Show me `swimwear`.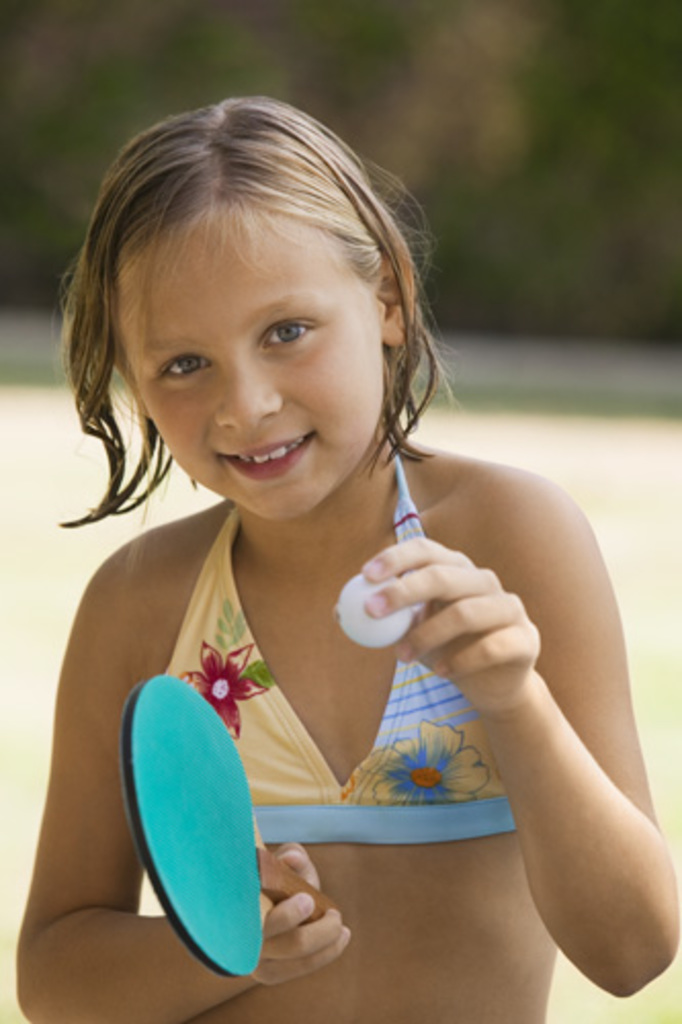
`swimwear` is here: bbox=[160, 498, 444, 848].
